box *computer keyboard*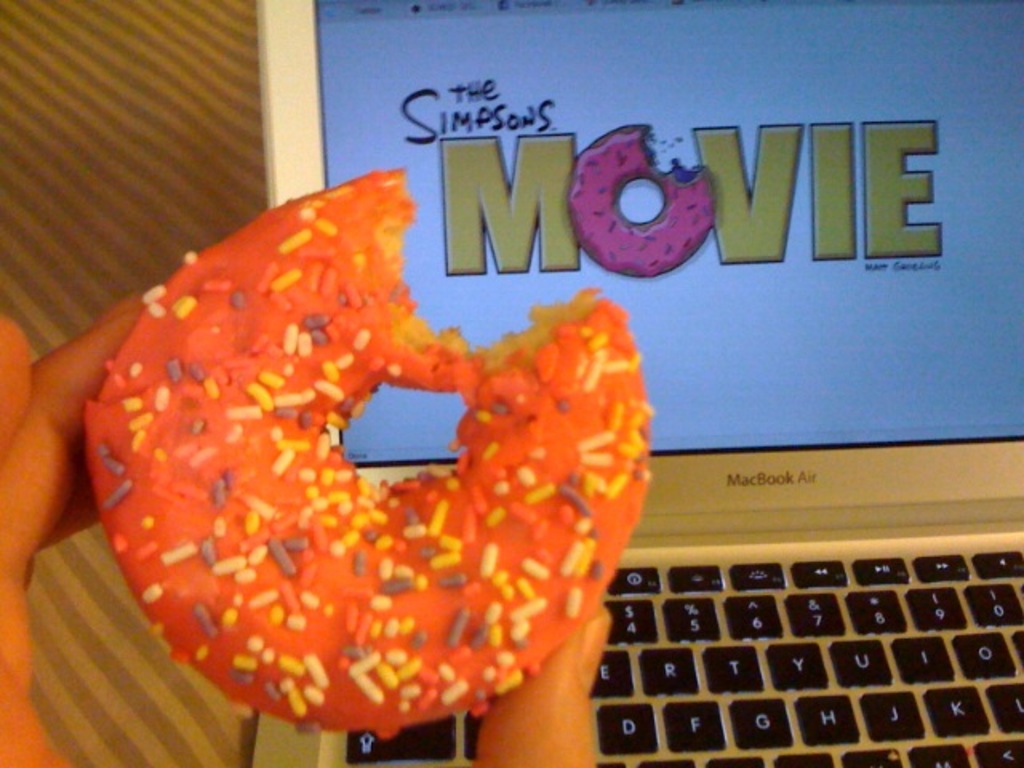
(x1=339, y1=544, x2=1022, y2=766)
